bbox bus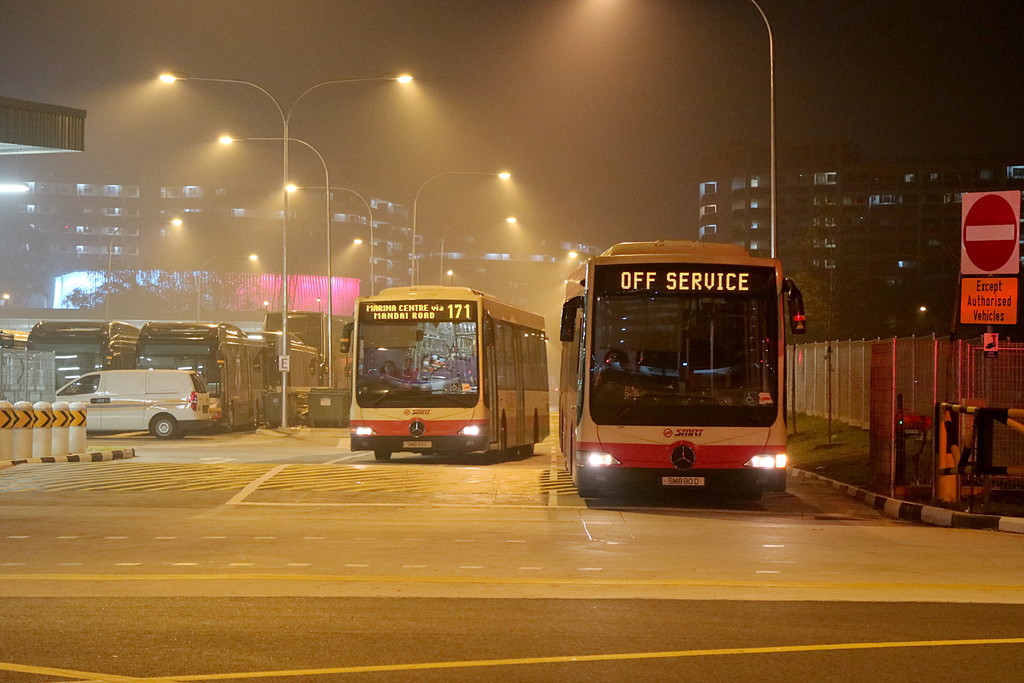
(x1=564, y1=233, x2=810, y2=514)
